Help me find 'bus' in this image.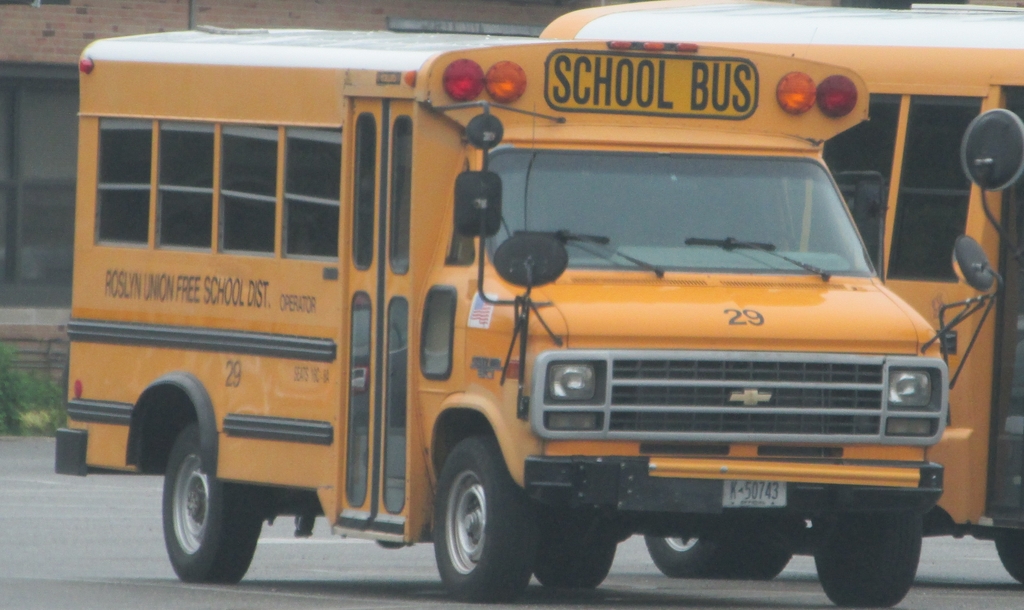
Found it: pyautogui.locateOnScreen(52, 36, 1004, 598).
